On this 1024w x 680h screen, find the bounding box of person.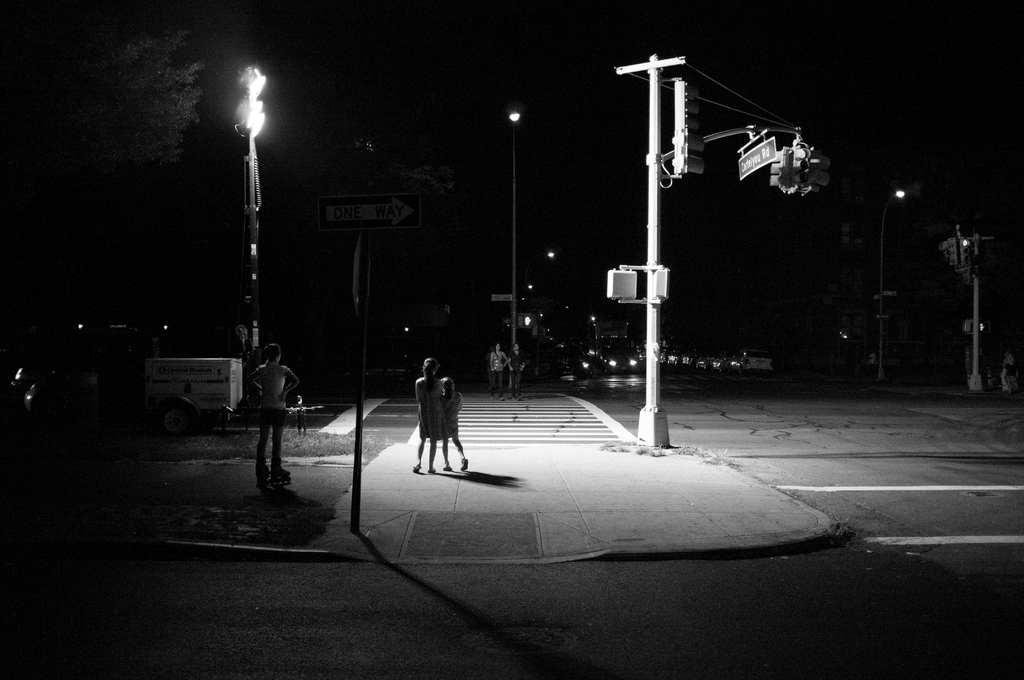
Bounding box: locate(487, 339, 509, 403).
